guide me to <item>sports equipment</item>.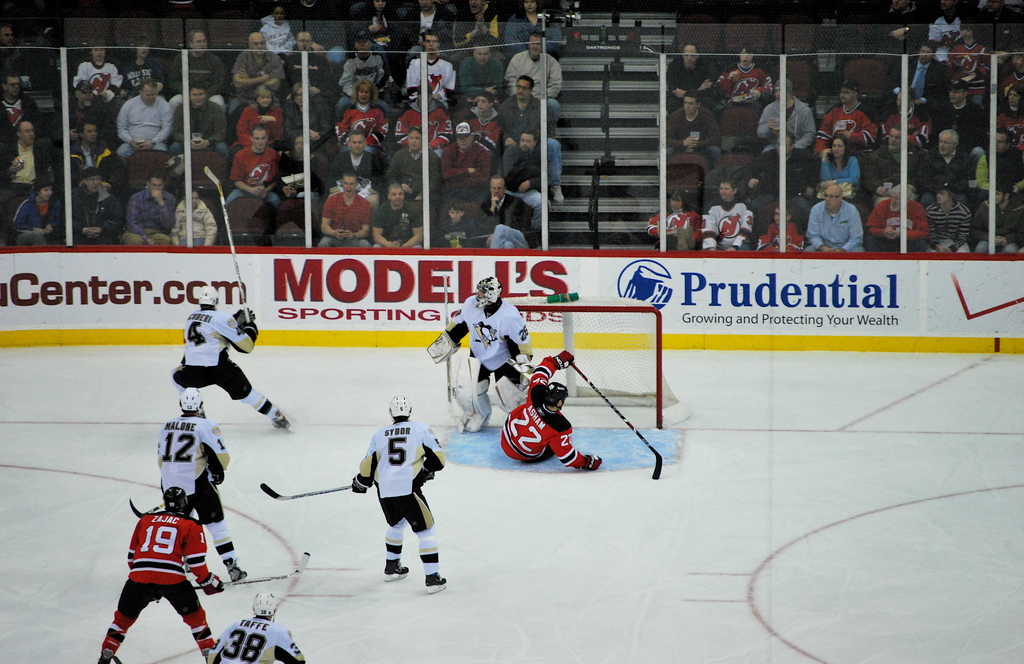
Guidance: select_region(225, 559, 245, 581).
